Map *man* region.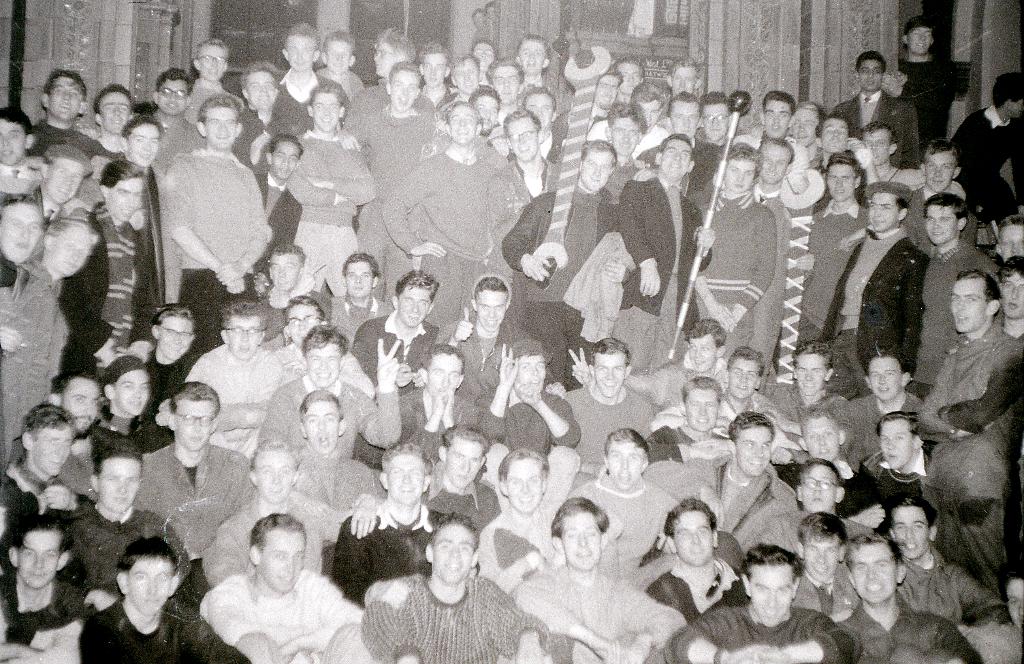
Mapped to 275, 309, 375, 400.
